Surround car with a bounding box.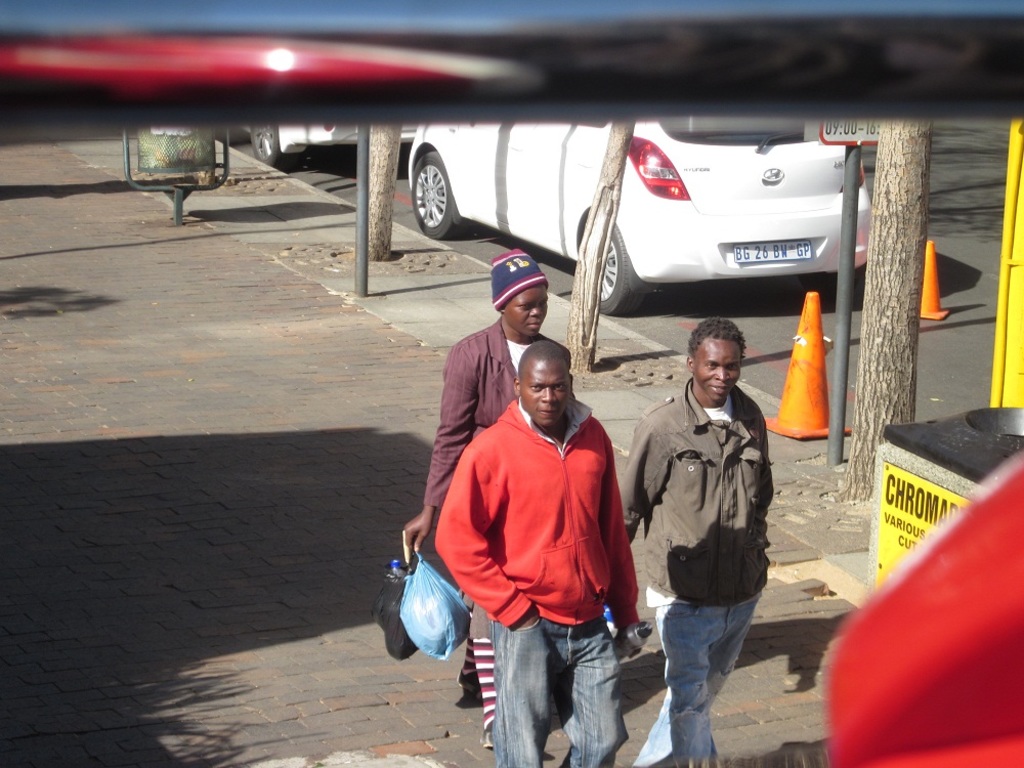
select_region(403, 116, 873, 321).
